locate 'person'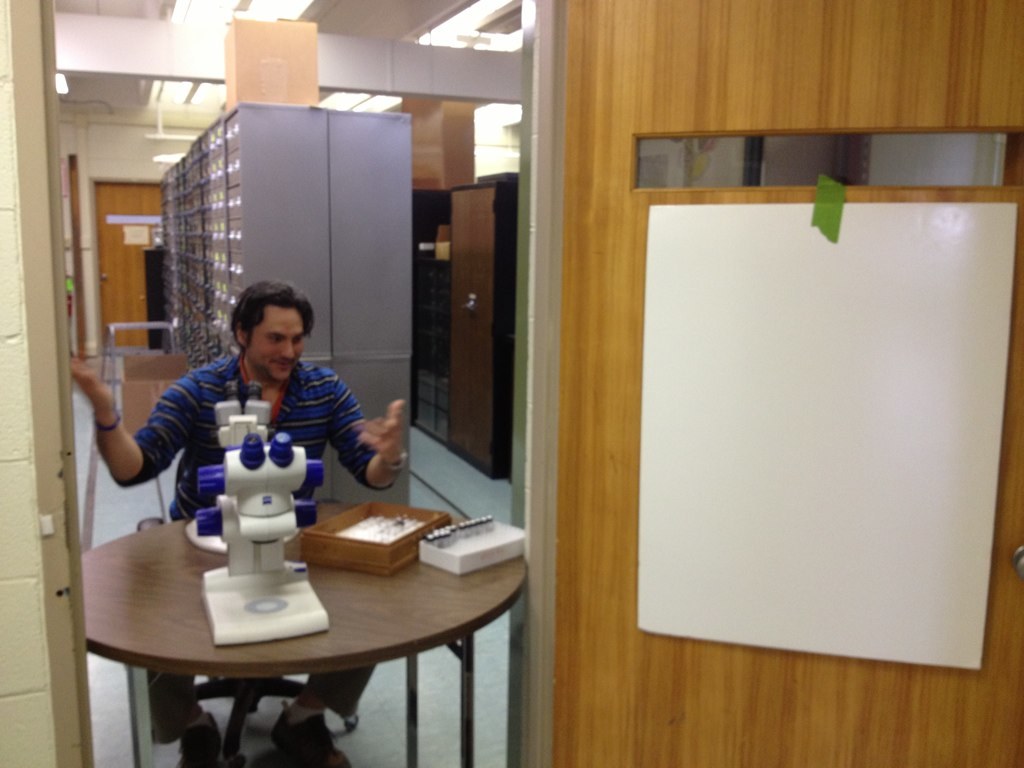
64,276,404,767
